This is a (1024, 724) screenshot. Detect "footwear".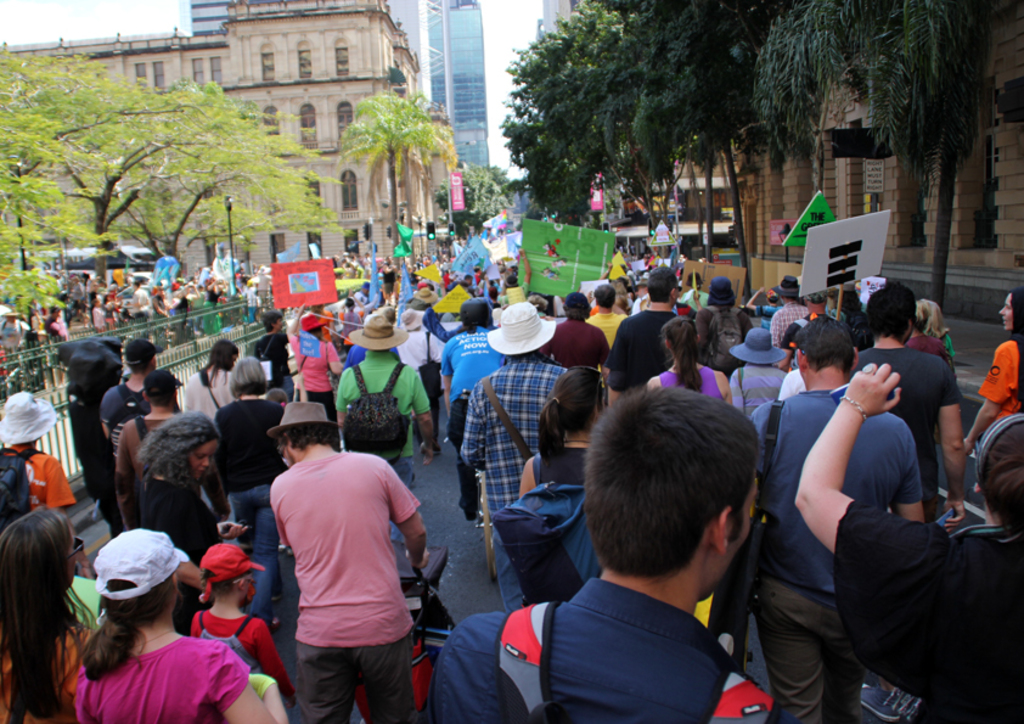
box(280, 543, 294, 555).
